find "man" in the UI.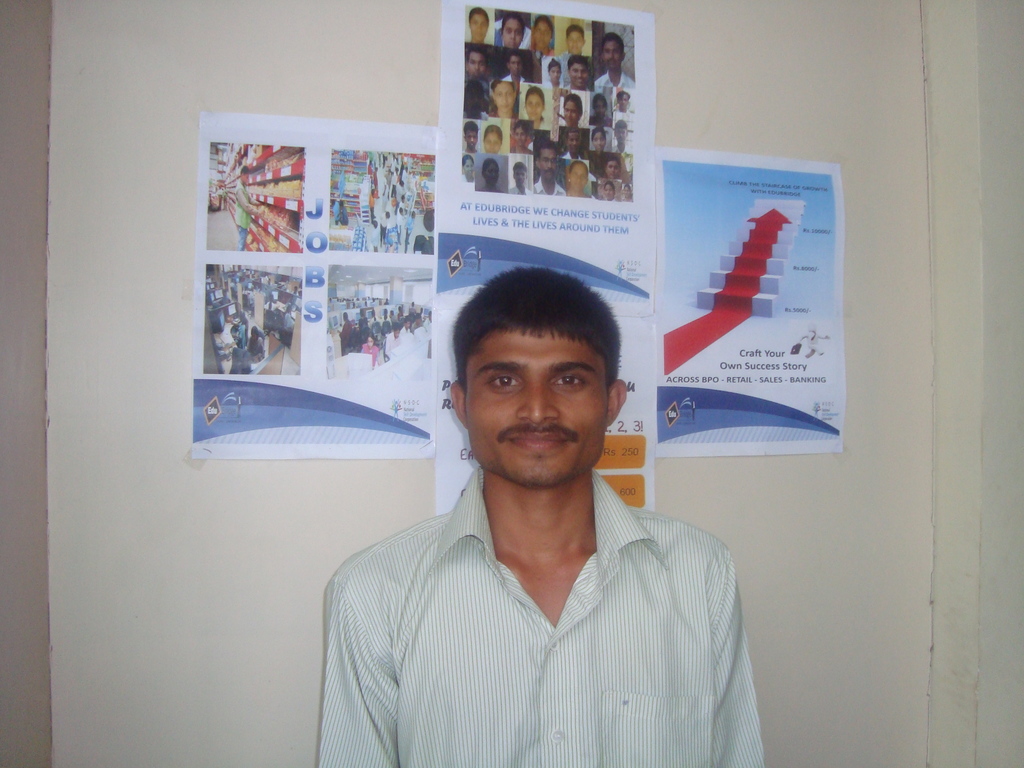
UI element at locate(234, 168, 263, 252).
